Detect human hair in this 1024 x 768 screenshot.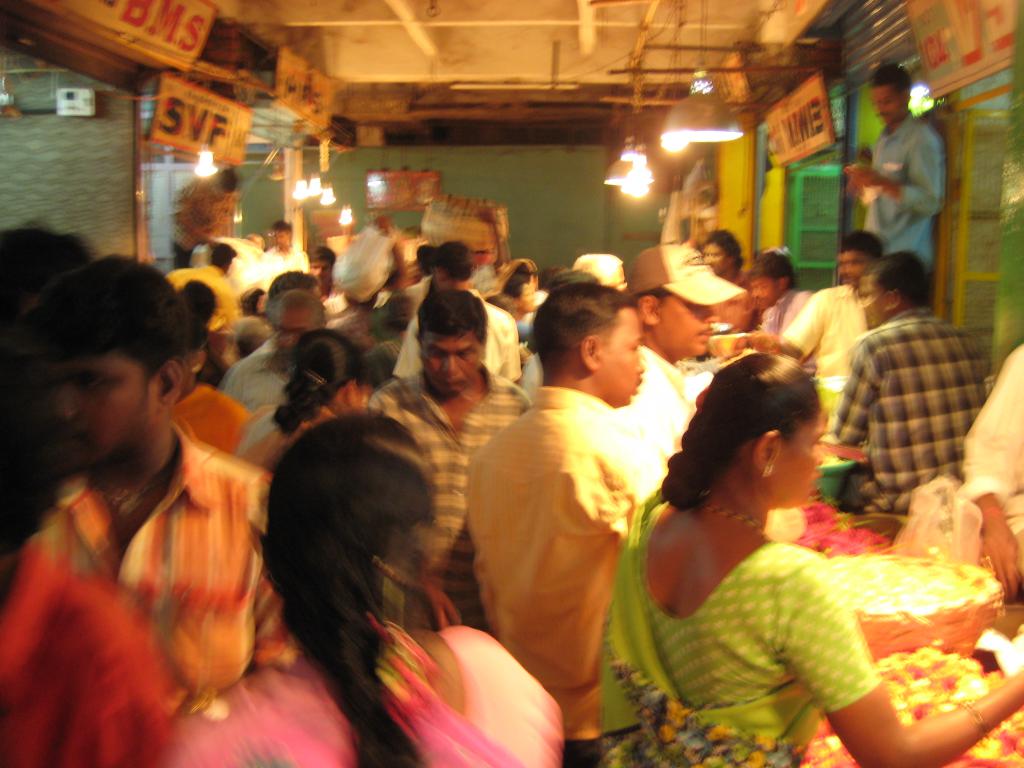
Detection: {"left": 840, "top": 230, "right": 884, "bottom": 262}.
